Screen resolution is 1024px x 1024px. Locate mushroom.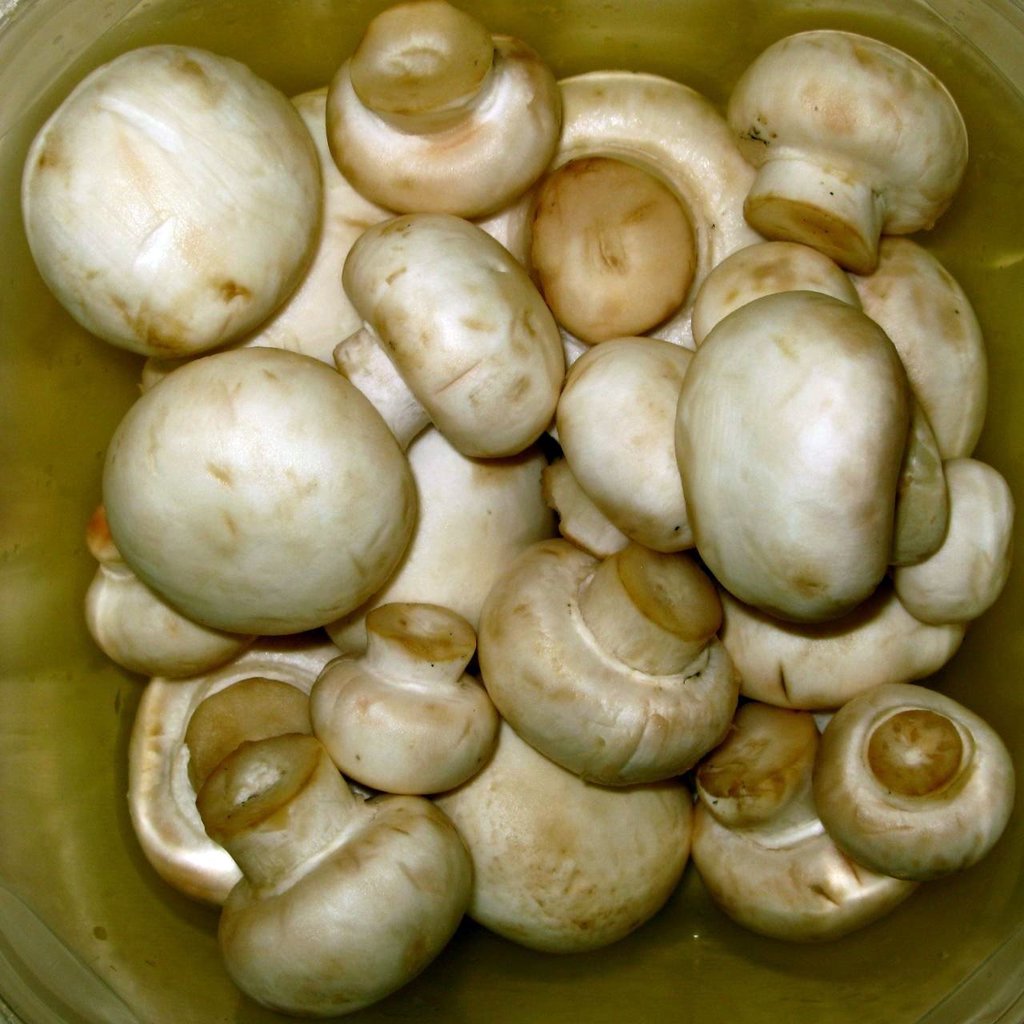
locate(322, 213, 568, 475).
